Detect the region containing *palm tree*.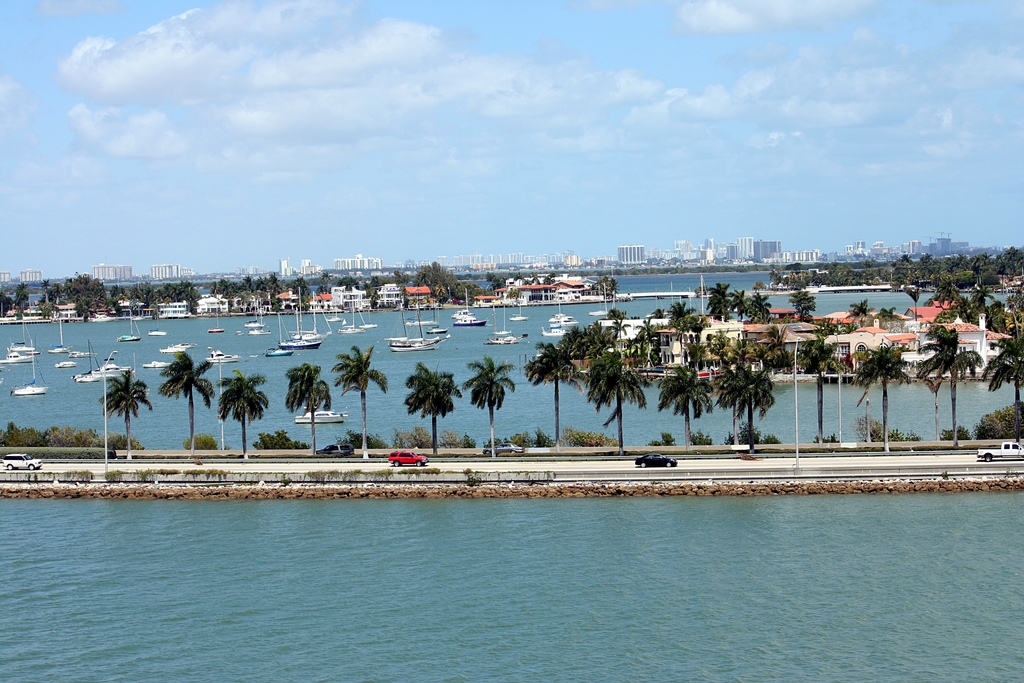
[left=193, top=377, right=261, bottom=454].
